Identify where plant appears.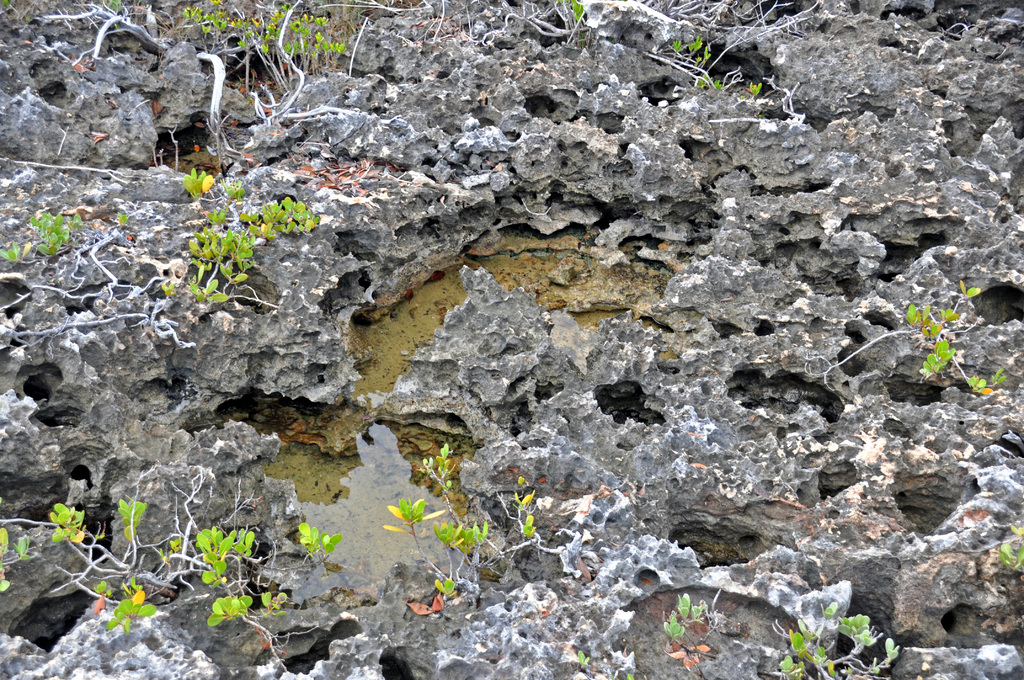
Appears at Rect(669, 42, 767, 94).
